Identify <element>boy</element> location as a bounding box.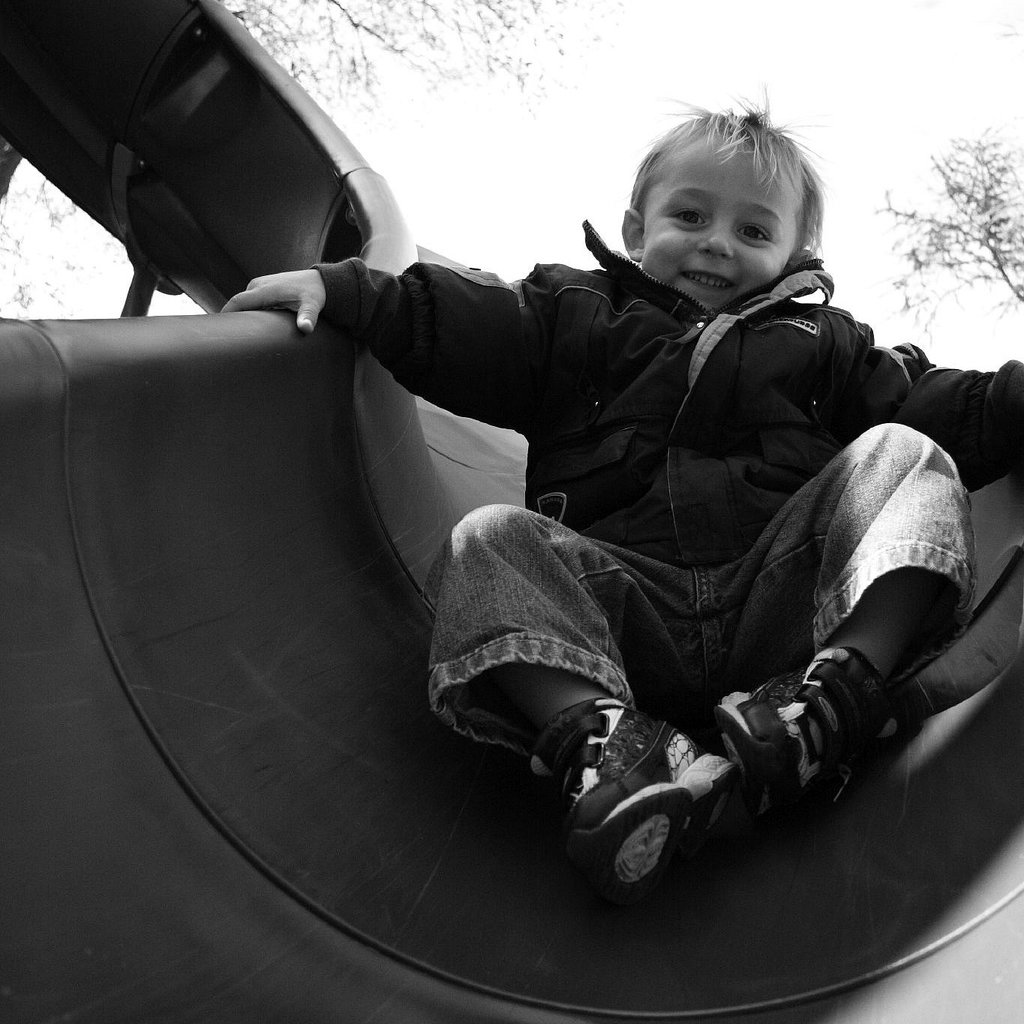
bbox(194, 44, 979, 922).
